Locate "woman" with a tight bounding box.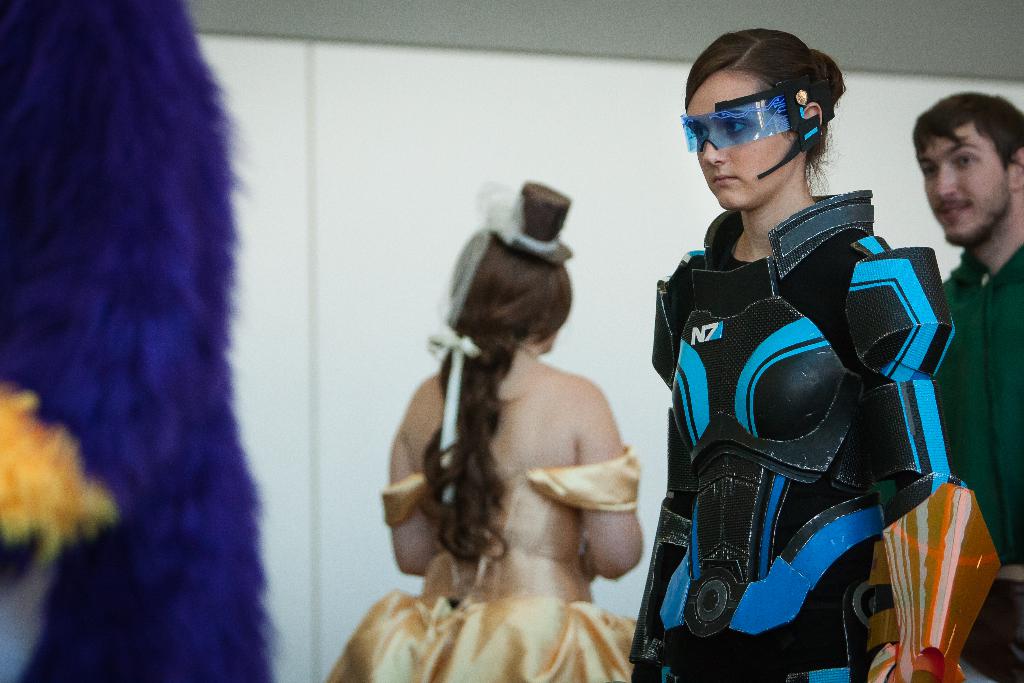
(left=348, top=173, right=666, bottom=664).
